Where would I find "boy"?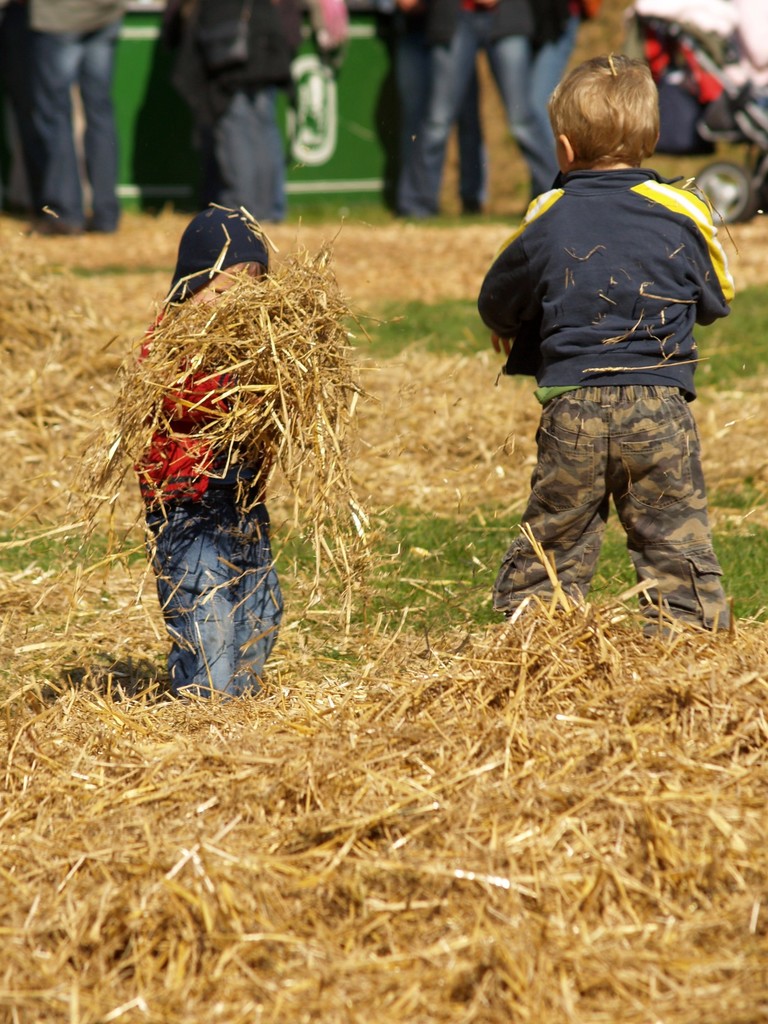
At crop(129, 207, 289, 705).
